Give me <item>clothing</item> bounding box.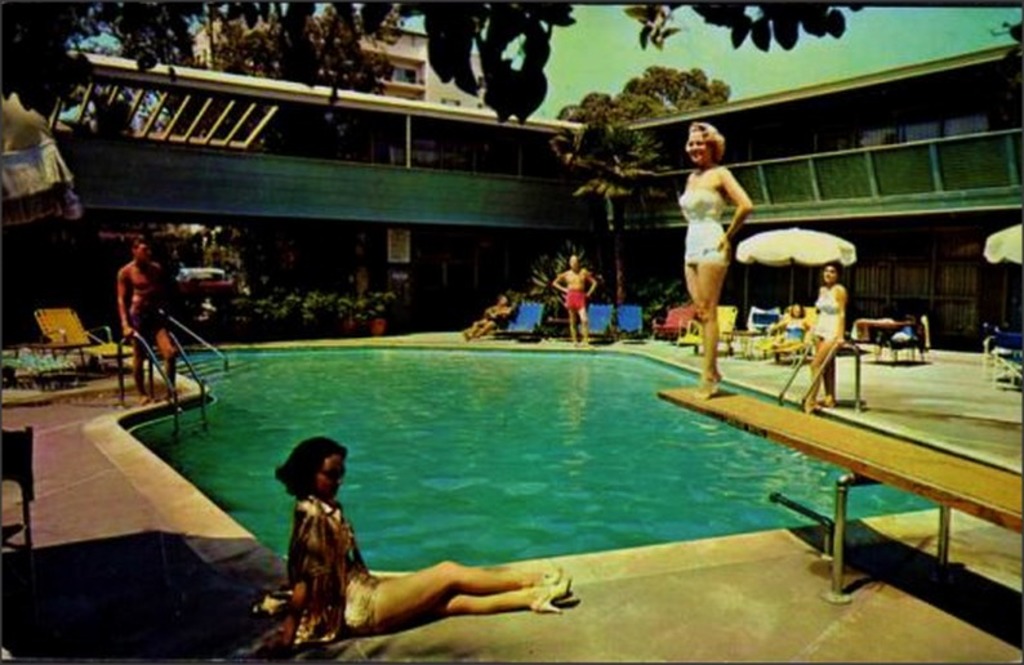
569, 289, 586, 311.
